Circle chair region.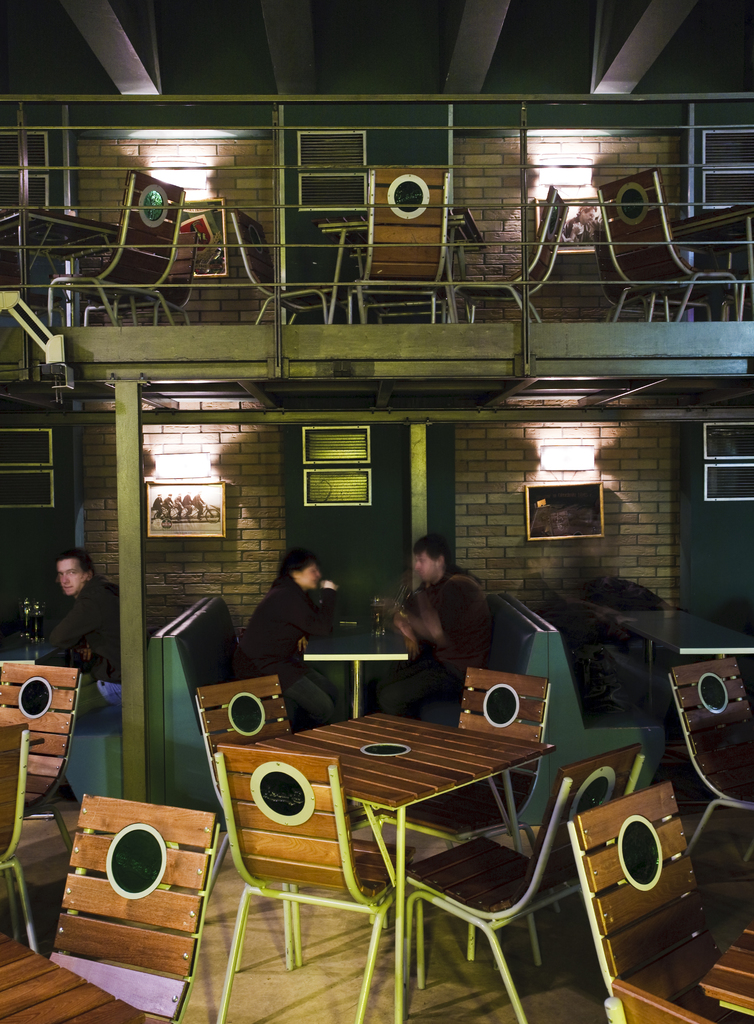
Region: [588, 179, 746, 321].
